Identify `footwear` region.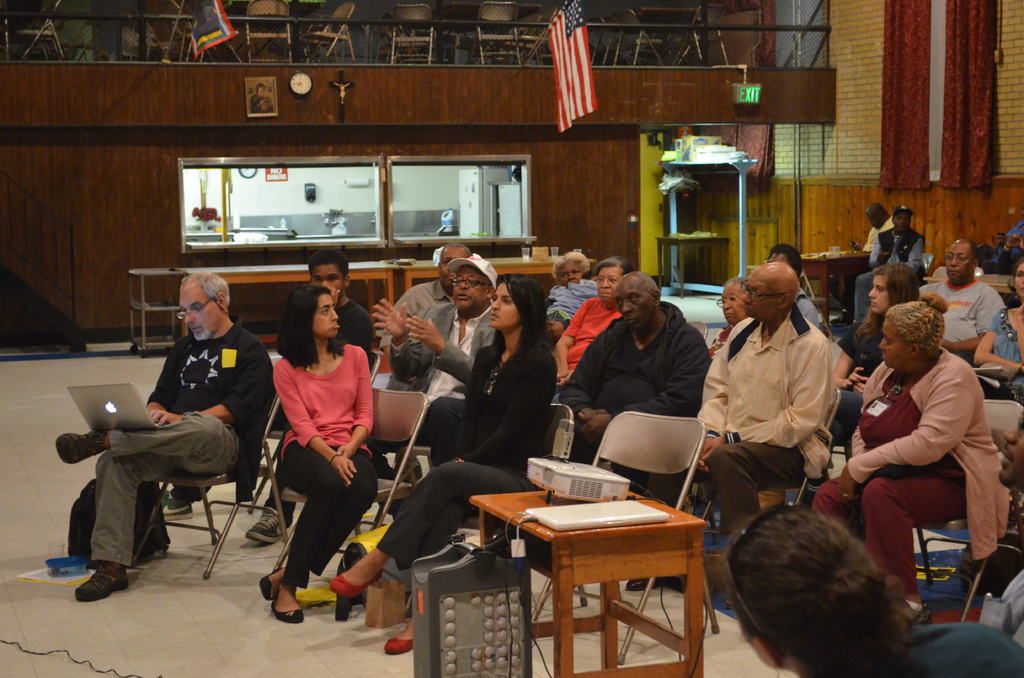
Region: 74 565 126 602.
